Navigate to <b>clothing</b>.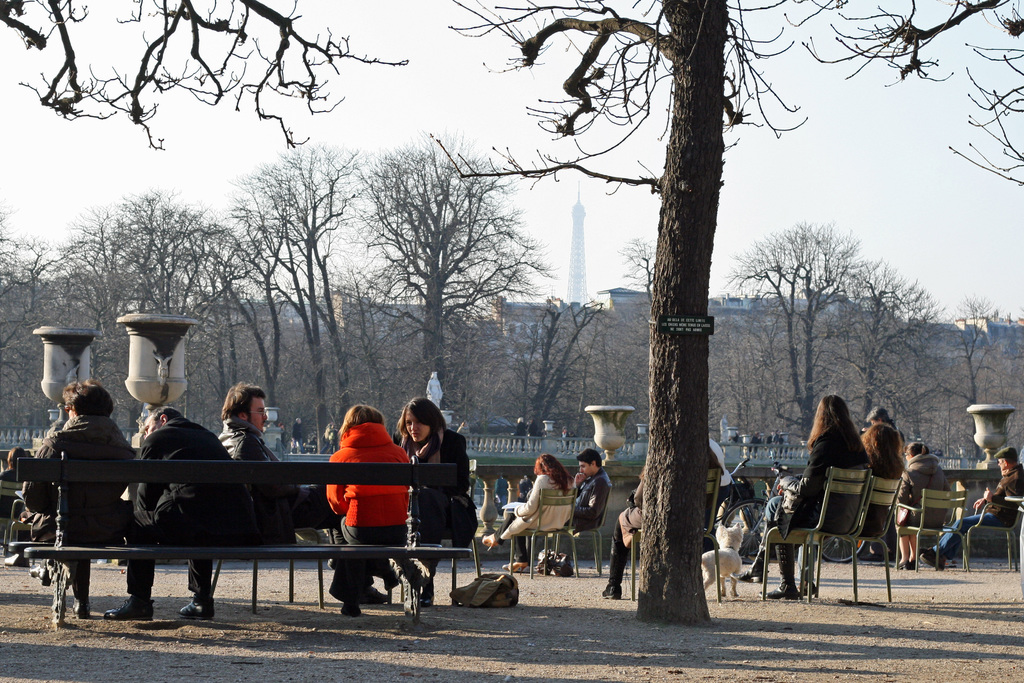
Navigation target: <box>497,472,572,563</box>.
